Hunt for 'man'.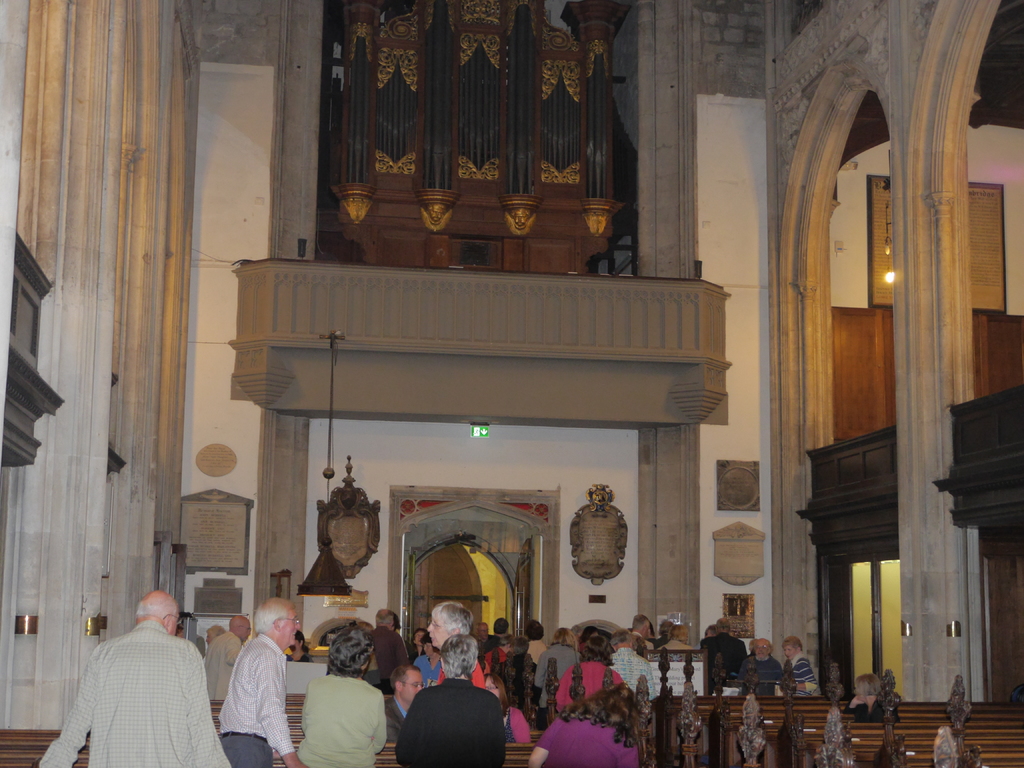
Hunted down at 524:614:556:685.
